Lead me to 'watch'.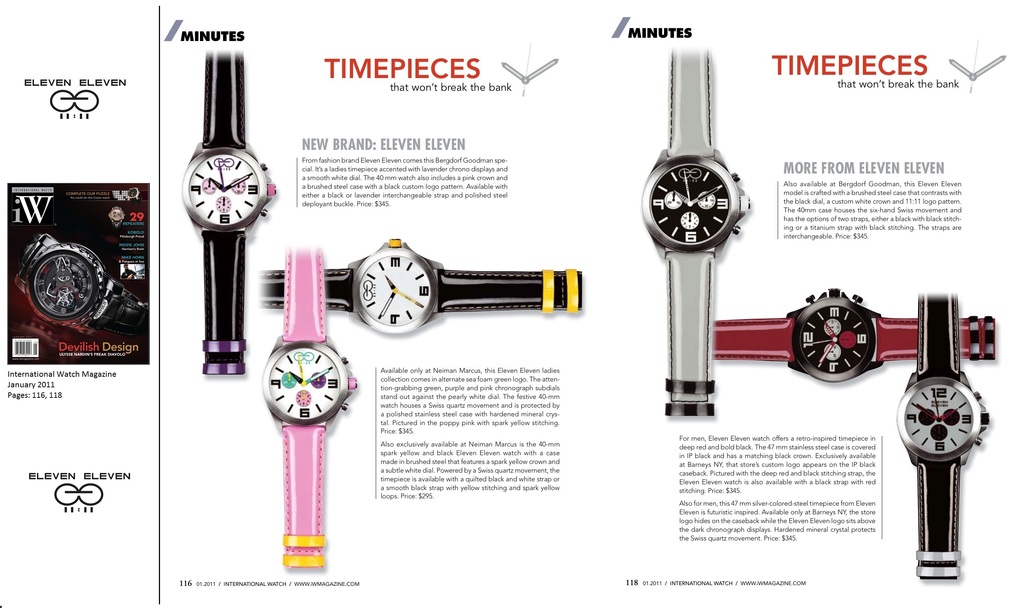
Lead to {"x1": 181, "y1": 50, "x2": 276, "y2": 377}.
